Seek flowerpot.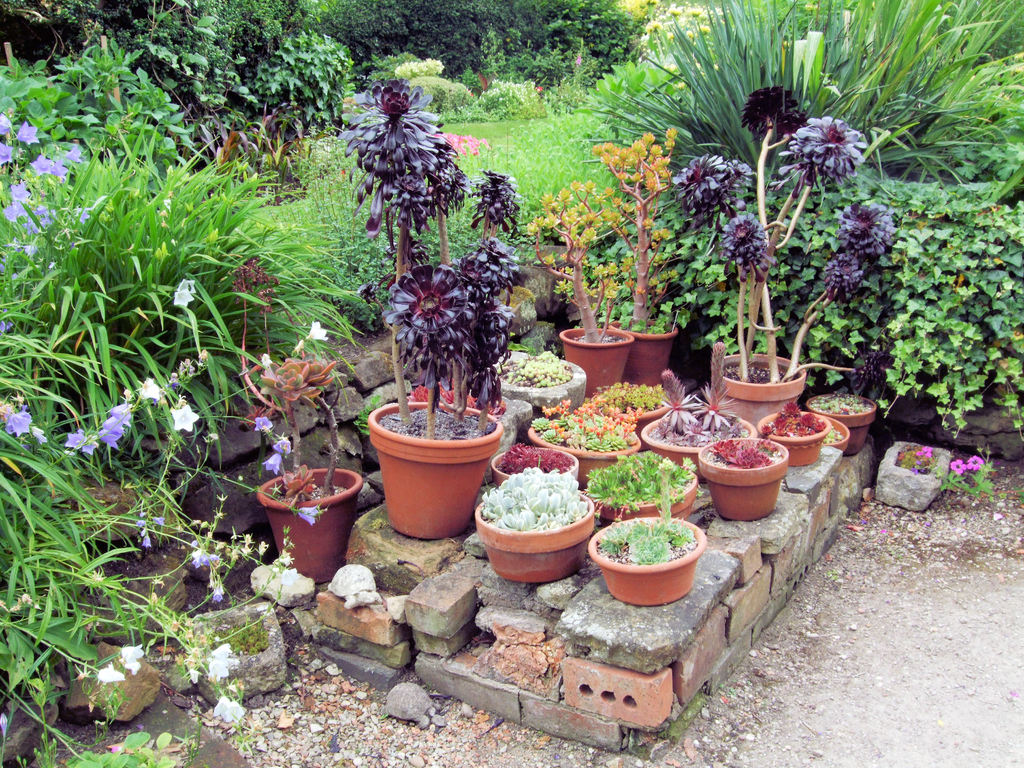
<box>588,508,710,611</box>.
